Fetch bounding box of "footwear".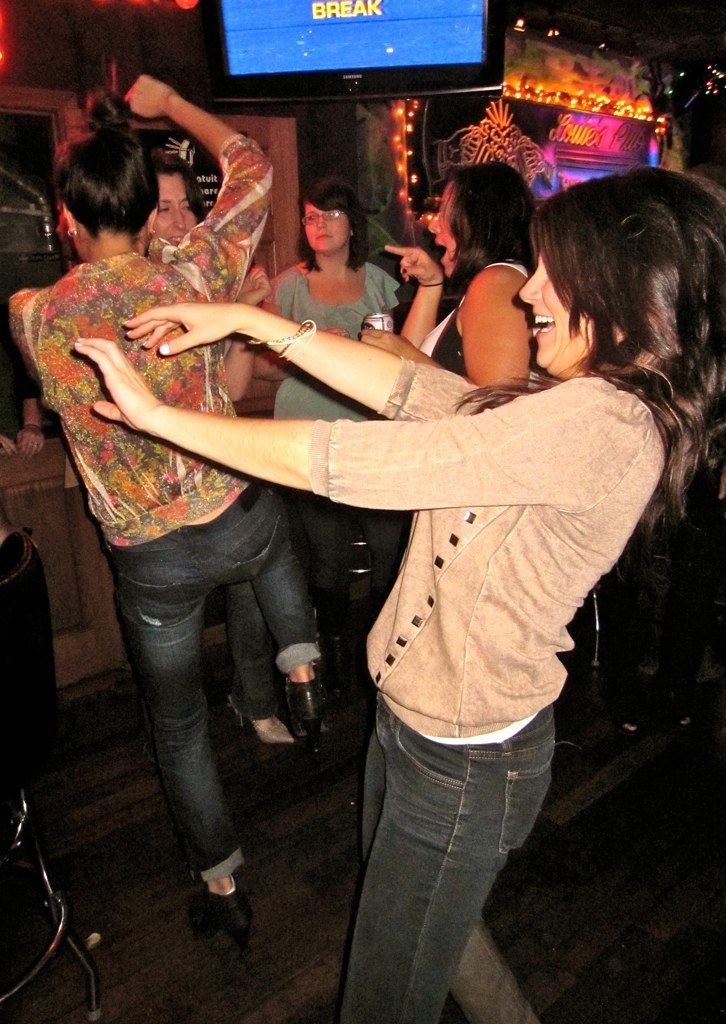
Bbox: 228, 704, 295, 746.
